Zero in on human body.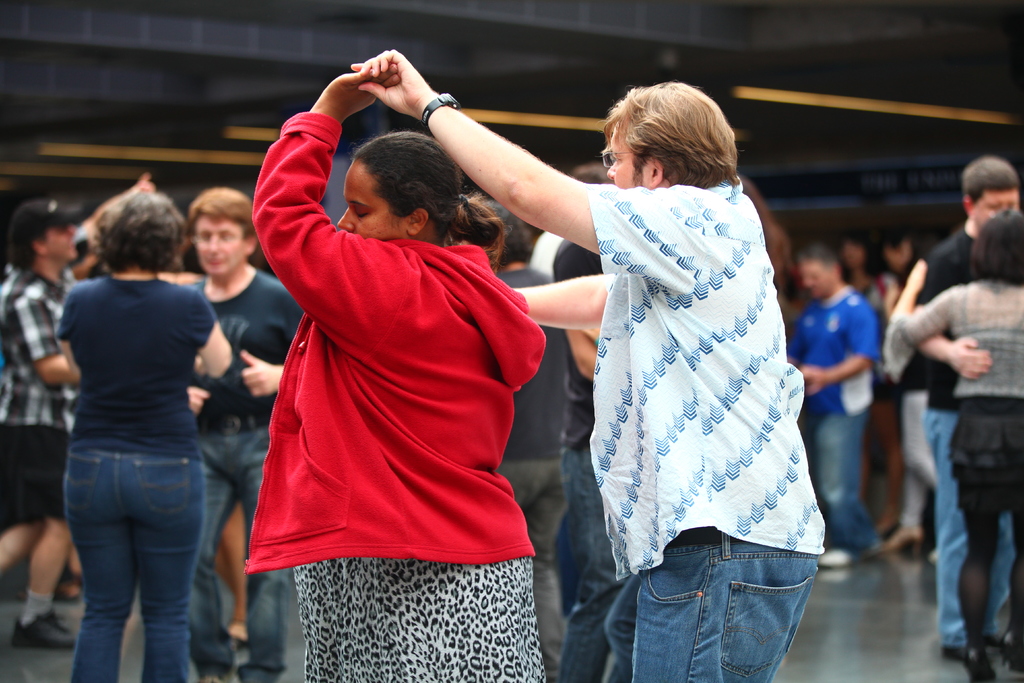
Zeroed in: x1=897, y1=202, x2=1023, y2=662.
